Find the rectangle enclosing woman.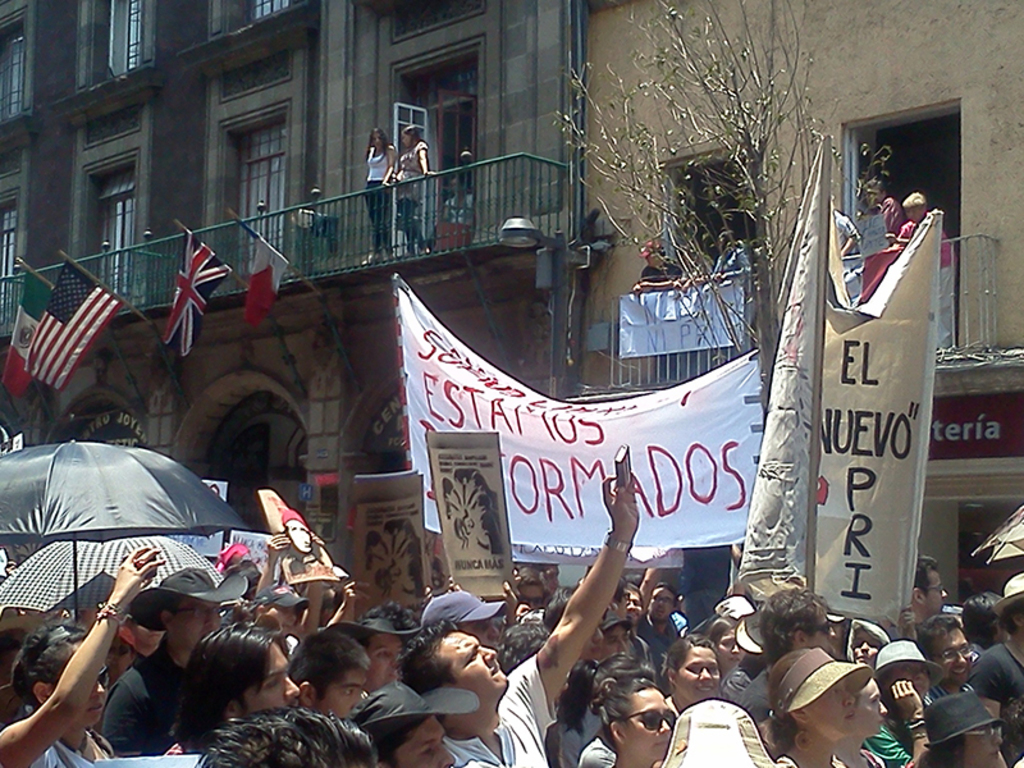
(586, 678, 678, 767).
